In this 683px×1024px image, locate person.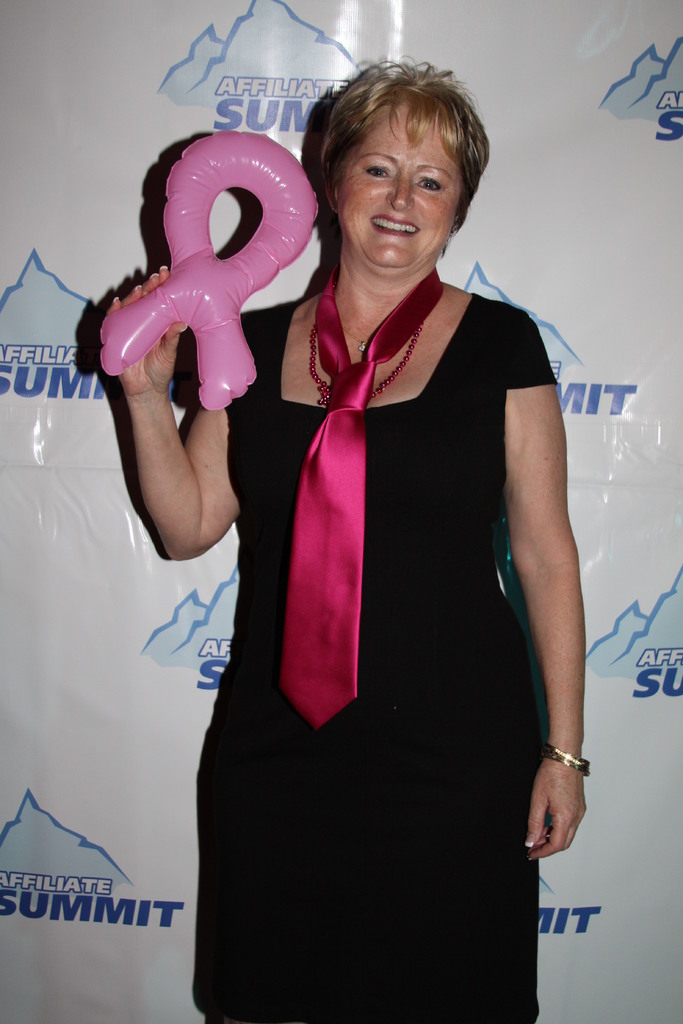
Bounding box: [x1=106, y1=56, x2=589, y2=1023].
